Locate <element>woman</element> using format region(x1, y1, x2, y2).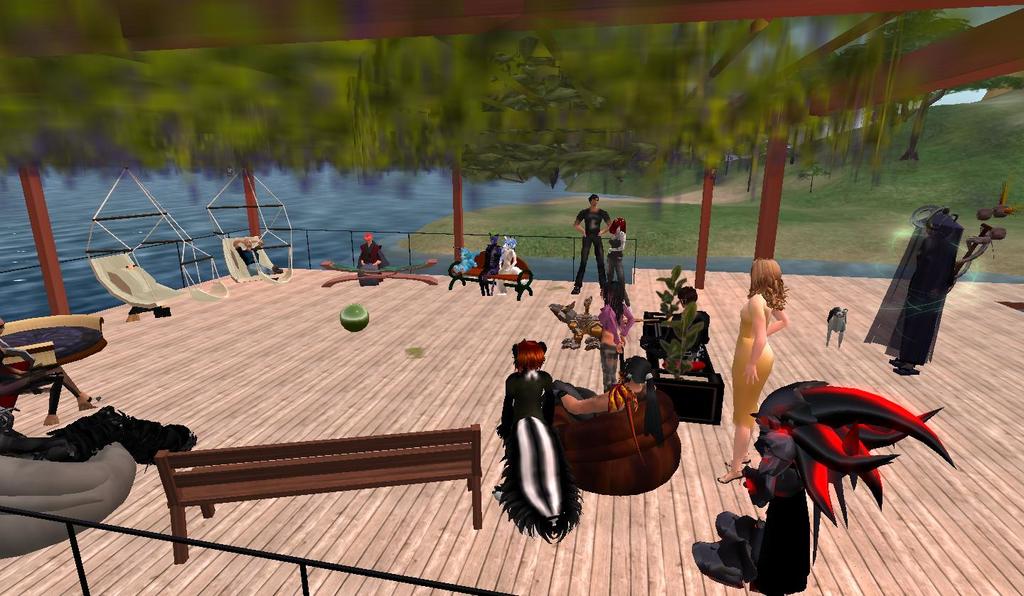
region(602, 214, 626, 277).
